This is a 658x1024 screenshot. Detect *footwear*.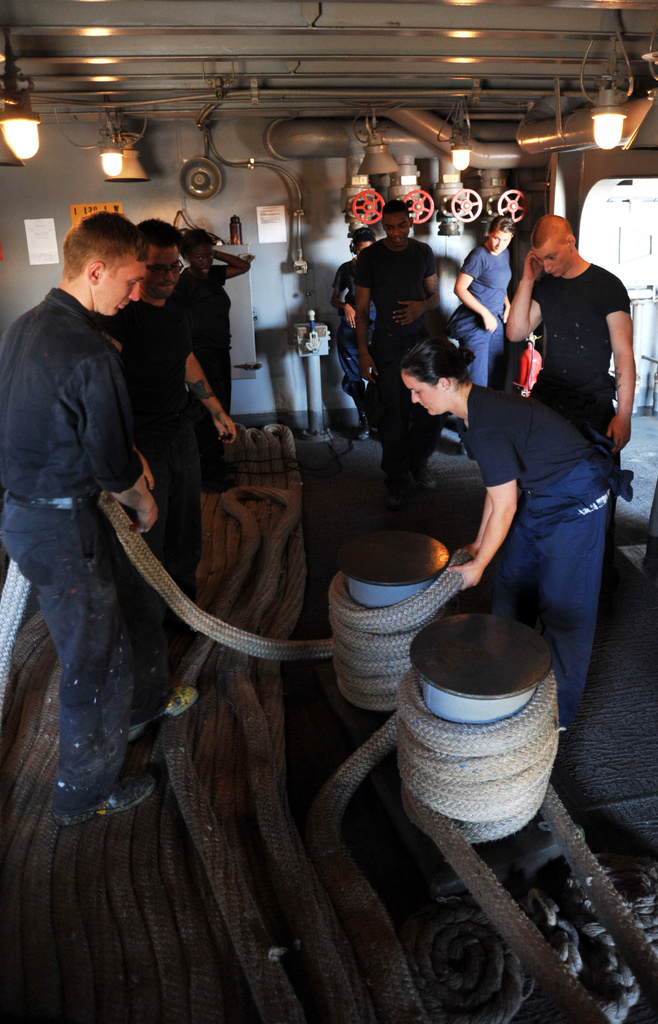
<box>357,415,372,443</box>.
